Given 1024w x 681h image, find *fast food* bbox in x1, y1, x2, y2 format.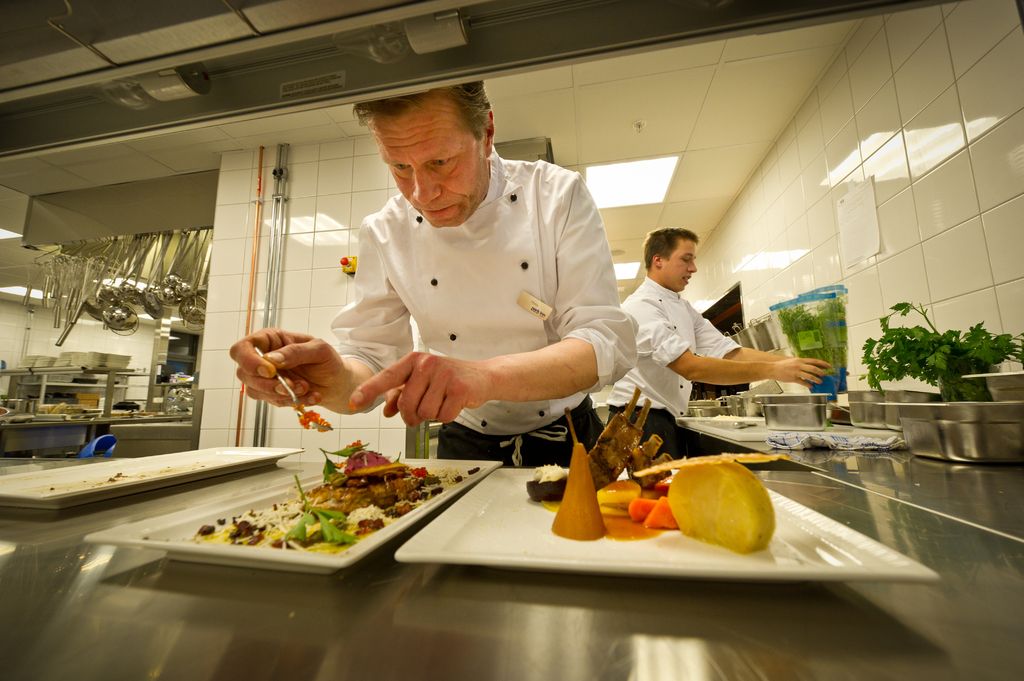
588, 385, 653, 491.
